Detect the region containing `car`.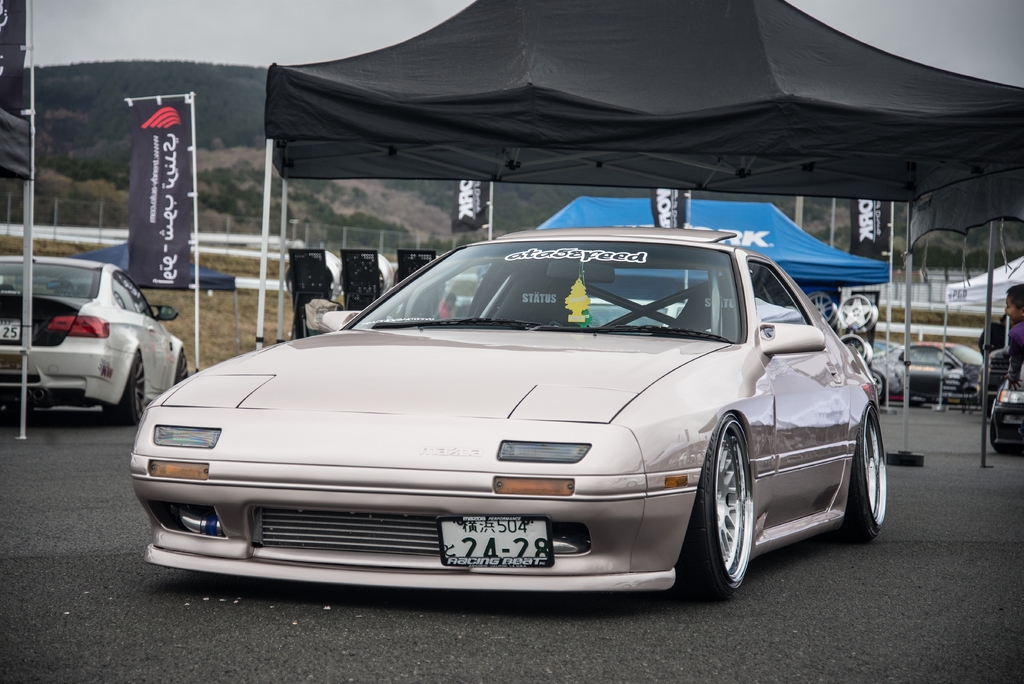
[left=0, top=255, right=188, bottom=431].
